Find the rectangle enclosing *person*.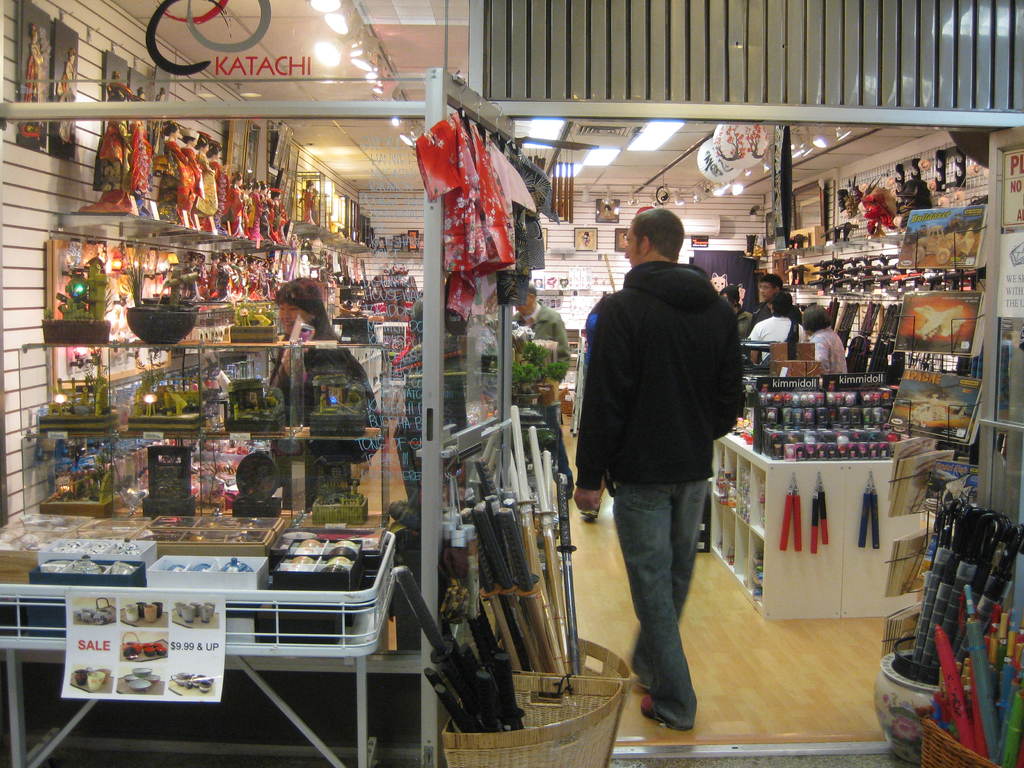
crop(721, 286, 750, 338).
